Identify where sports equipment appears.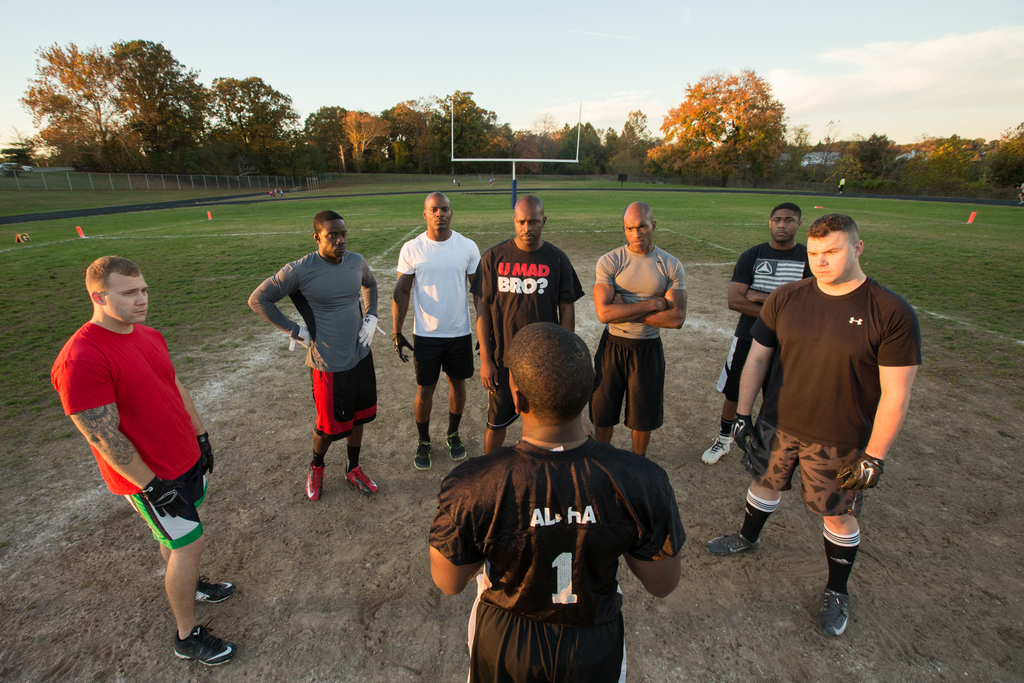
Appears at crop(292, 324, 317, 349).
